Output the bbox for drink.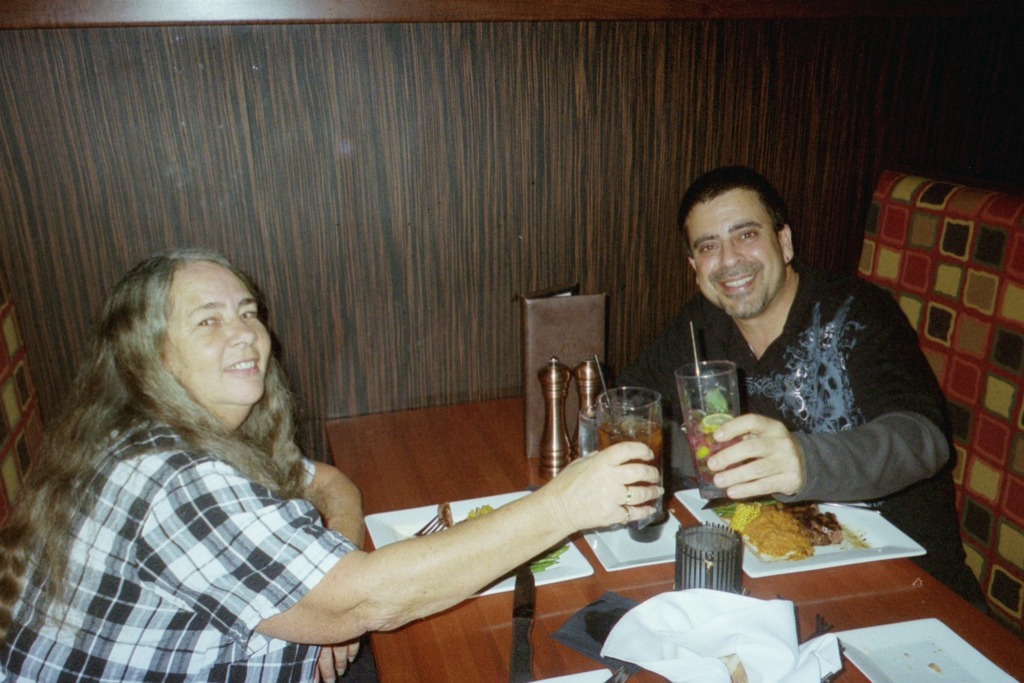
{"x1": 609, "y1": 420, "x2": 661, "y2": 519}.
